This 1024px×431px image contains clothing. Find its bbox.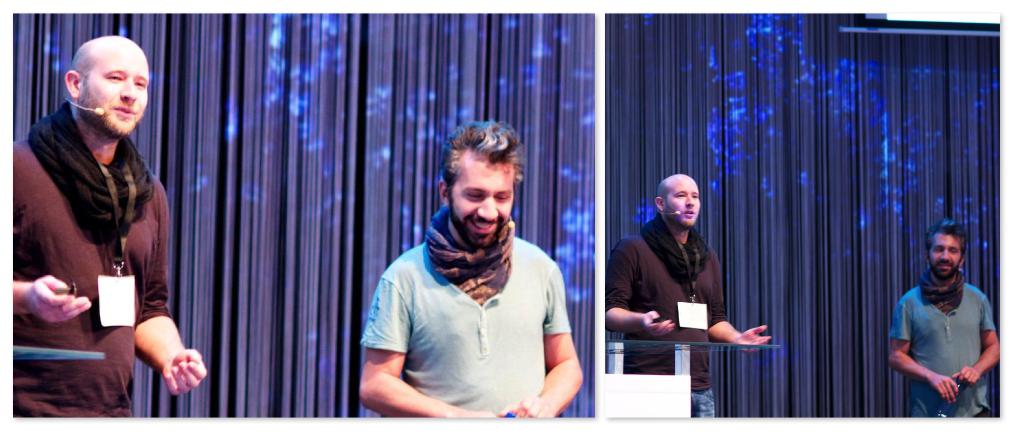
l=887, t=268, r=999, b=415.
